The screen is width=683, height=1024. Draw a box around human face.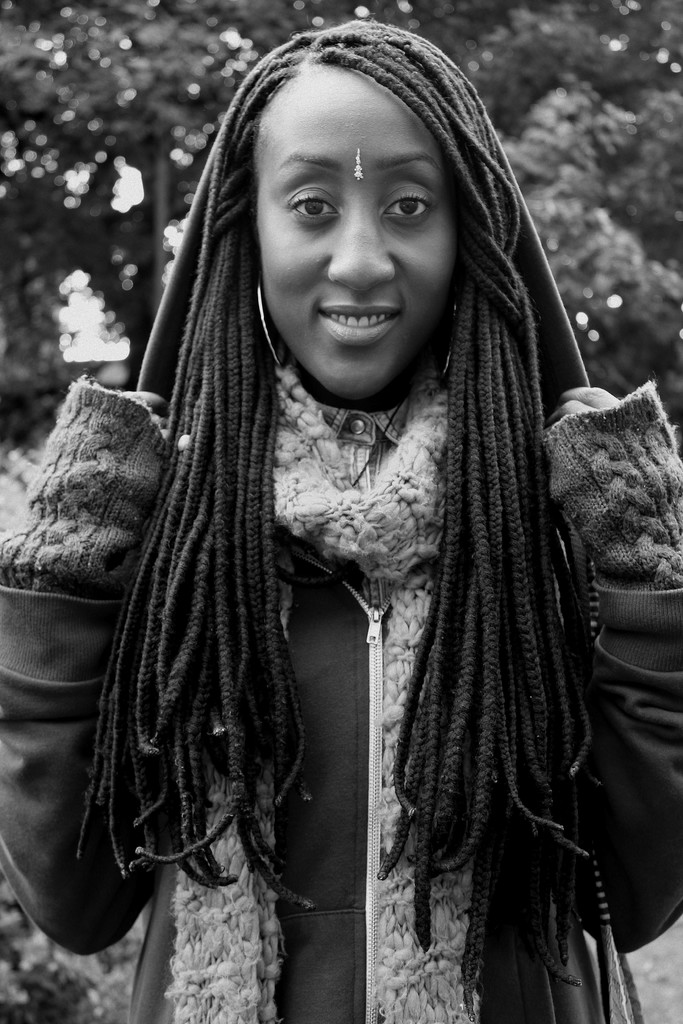
[left=254, top=63, right=452, bottom=395].
